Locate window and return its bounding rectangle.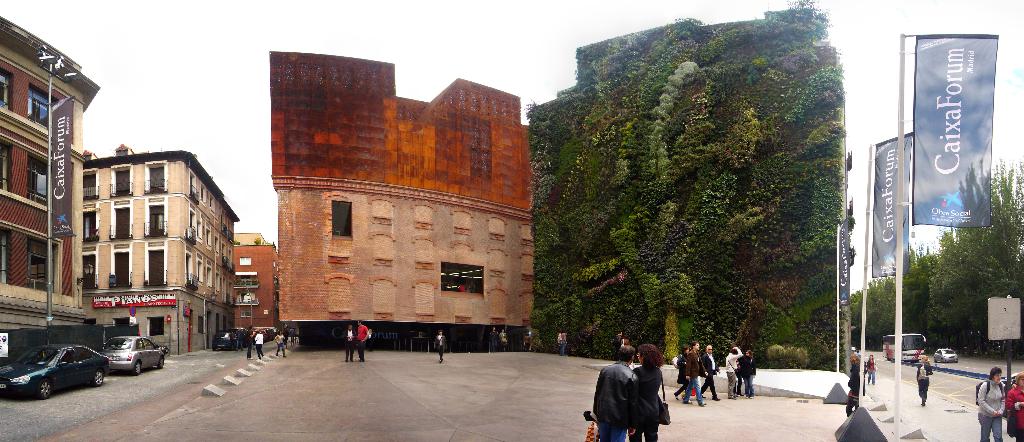
330:202:353:243.
